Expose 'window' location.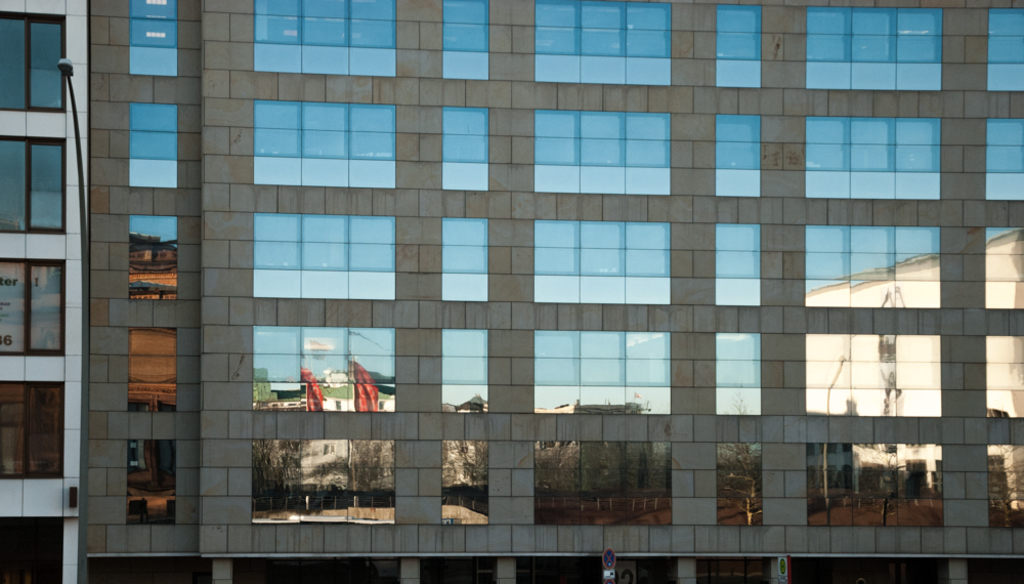
Exposed at box(251, 0, 400, 79).
